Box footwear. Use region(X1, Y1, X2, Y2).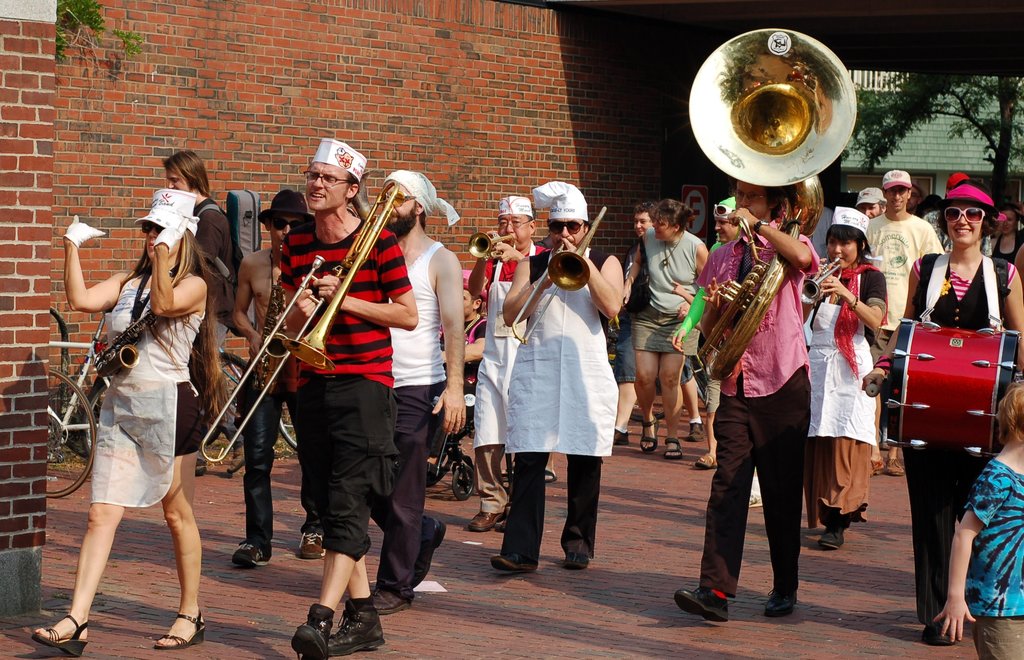
region(922, 624, 961, 647).
